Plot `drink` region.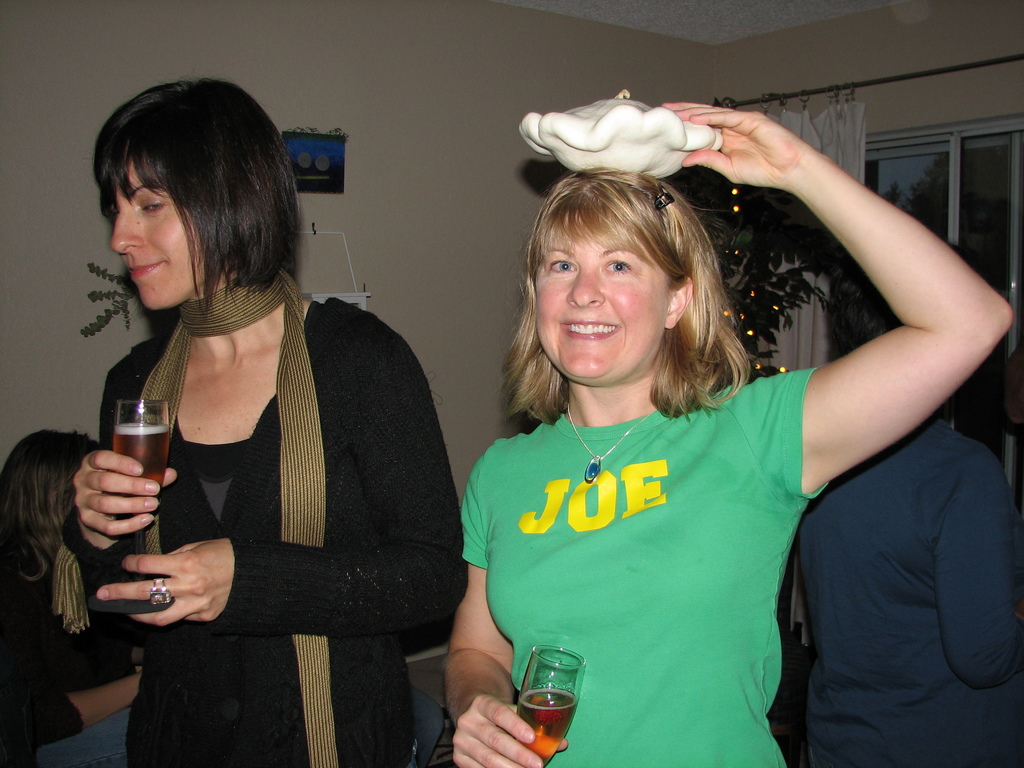
Plotted at select_region(494, 643, 593, 744).
